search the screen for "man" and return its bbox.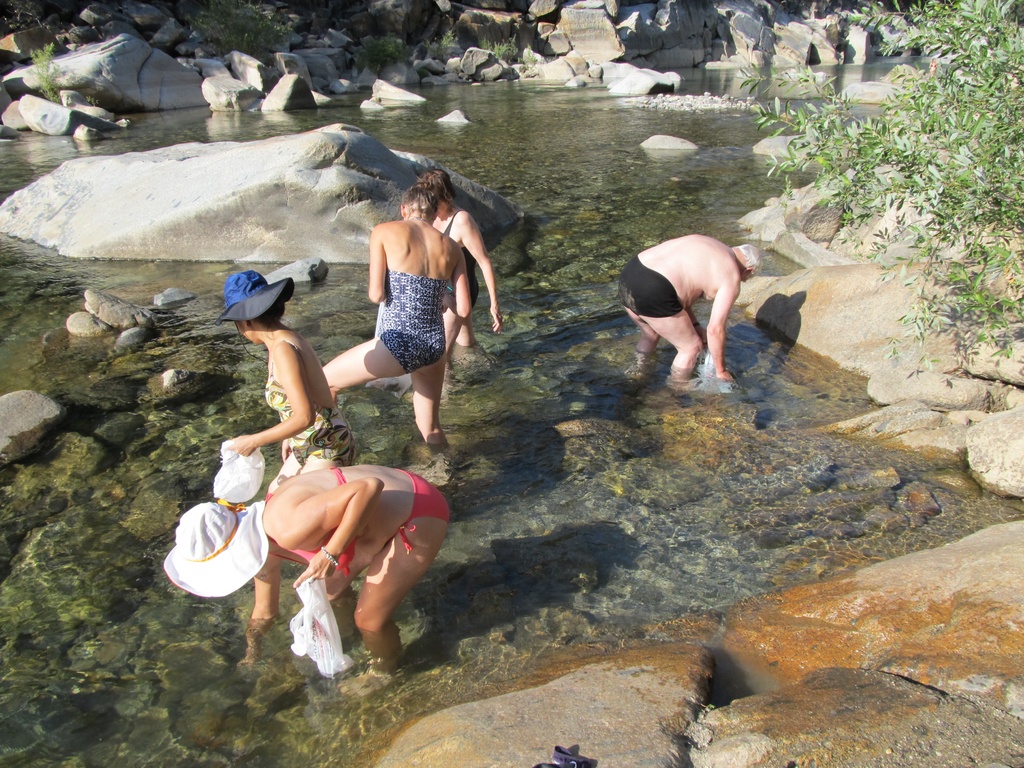
Found: (x1=613, y1=230, x2=769, y2=396).
